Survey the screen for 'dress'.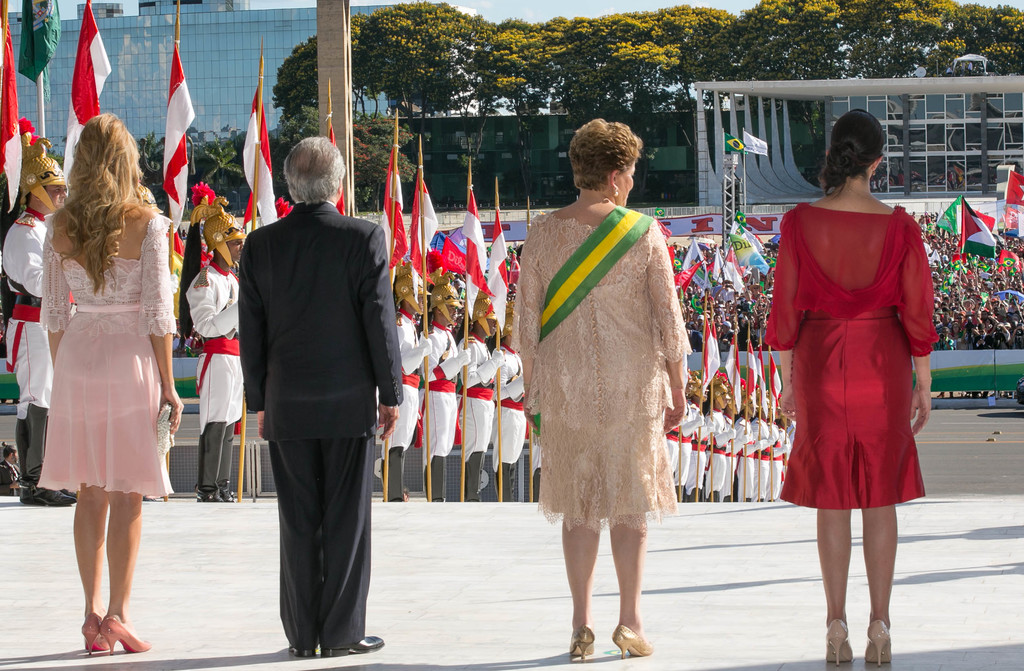
Survey found: <region>515, 207, 690, 531</region>.
